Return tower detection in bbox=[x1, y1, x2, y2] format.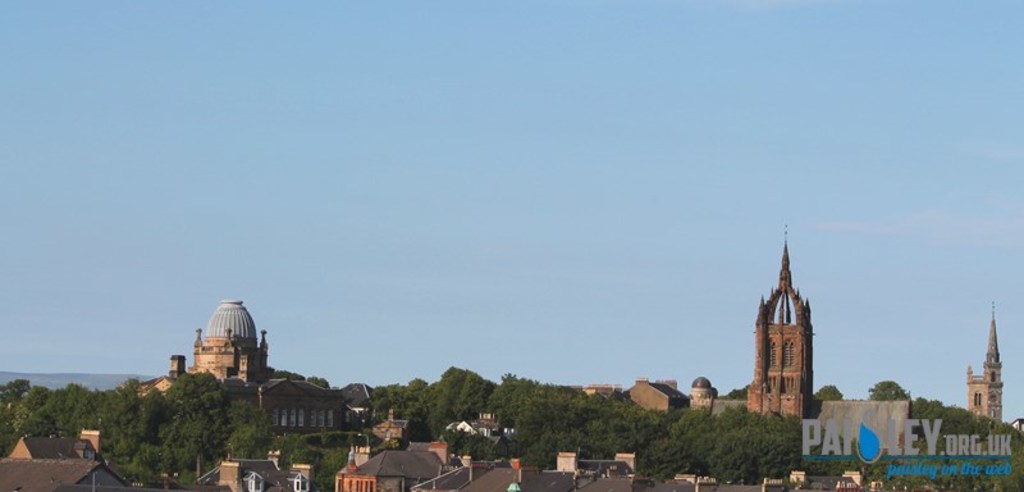
bbox=[187, 299, 264, 396].
